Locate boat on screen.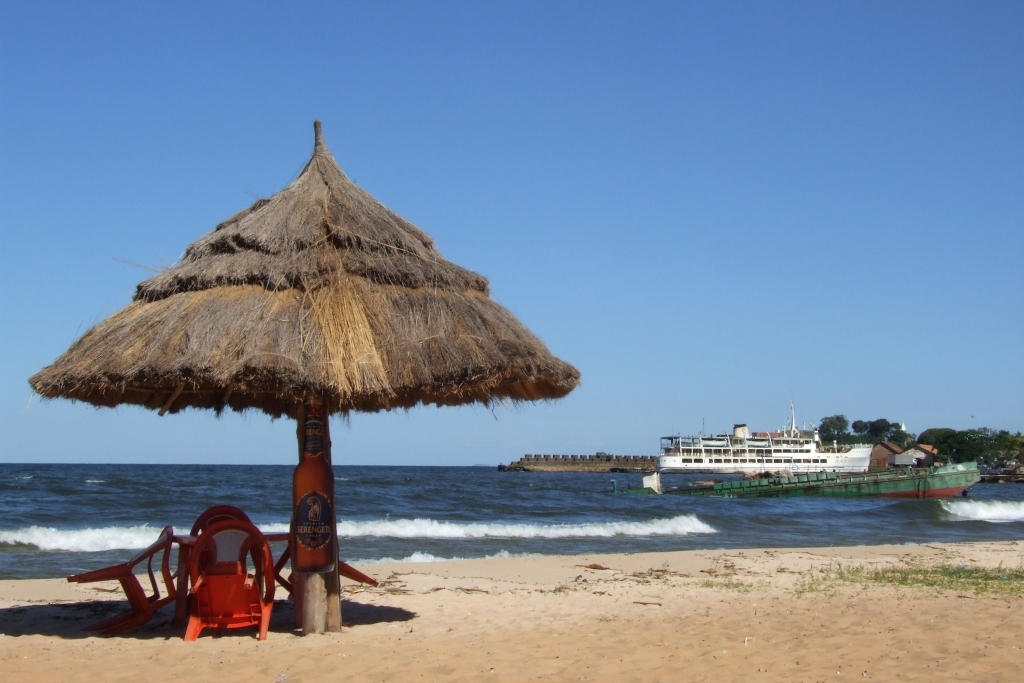
On screen at Rect(693, 456, 986, 512).
